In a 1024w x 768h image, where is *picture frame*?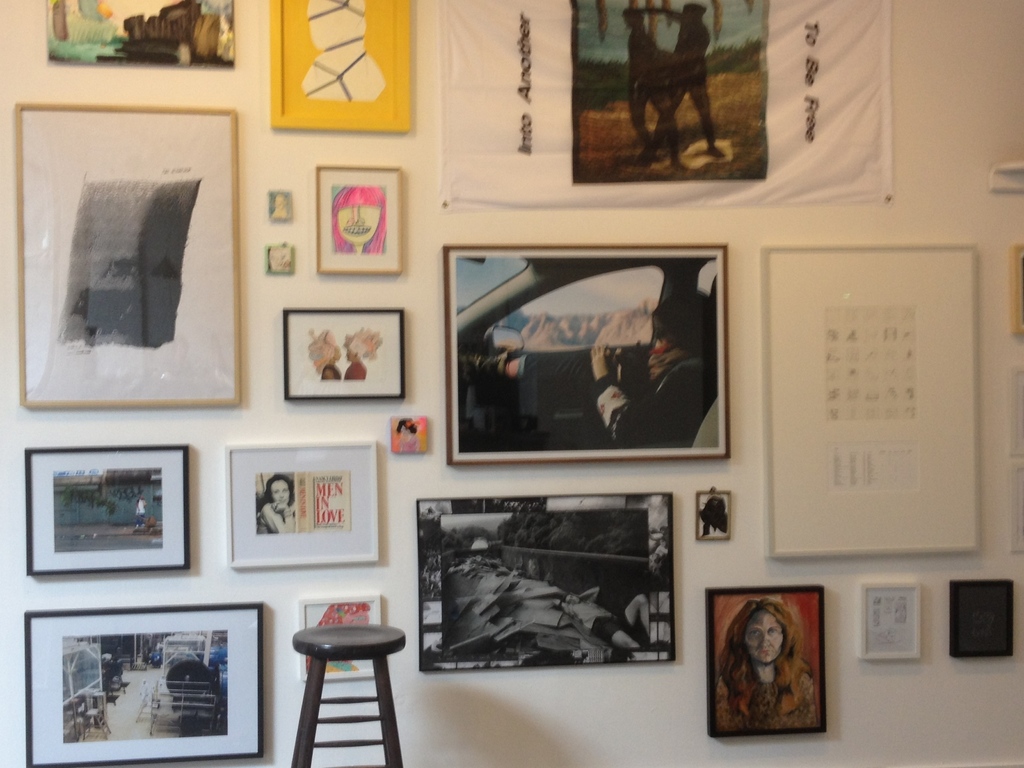
[x1=948, y1=581, x2=1014, y2=658].
